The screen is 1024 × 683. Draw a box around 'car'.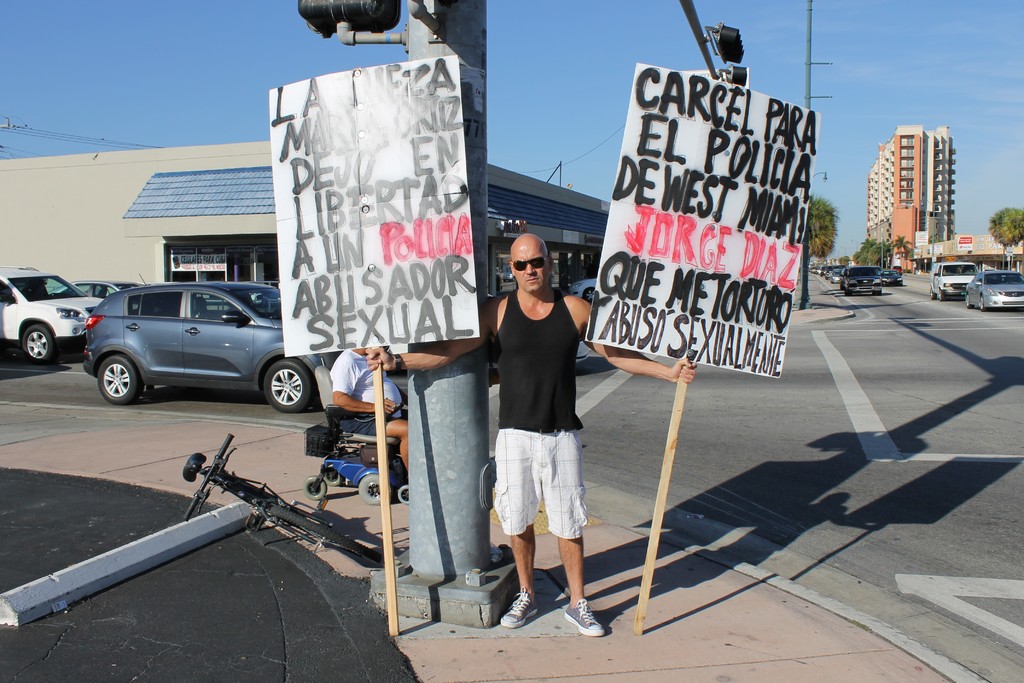
(left=568, top=279, right=595, bottom=304).
